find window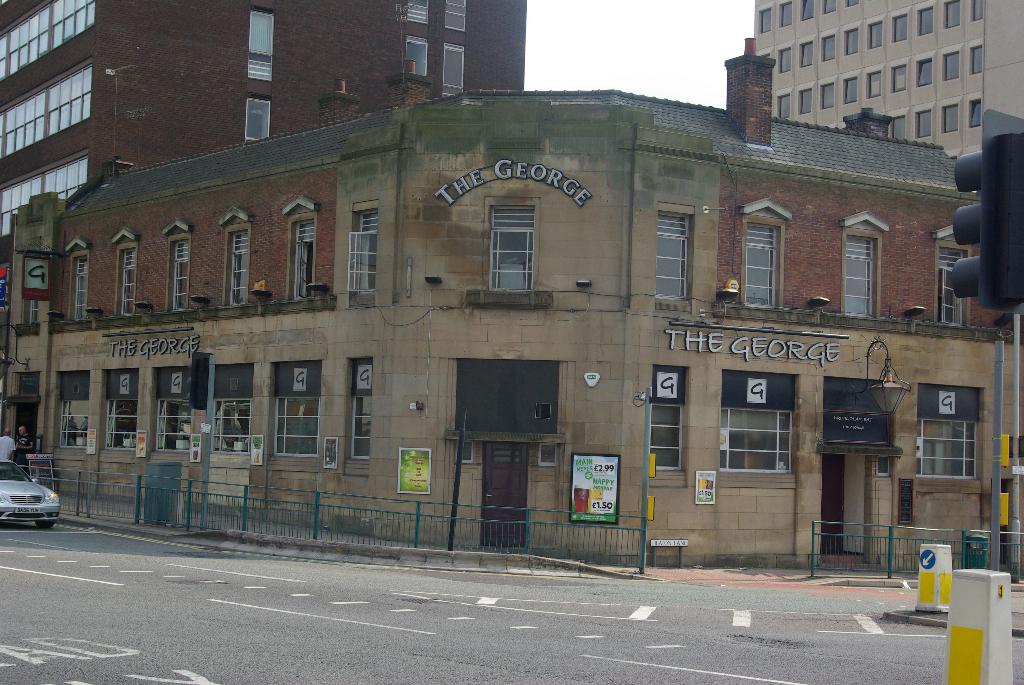
(left=973, top=0, right=984, bottom=18)
